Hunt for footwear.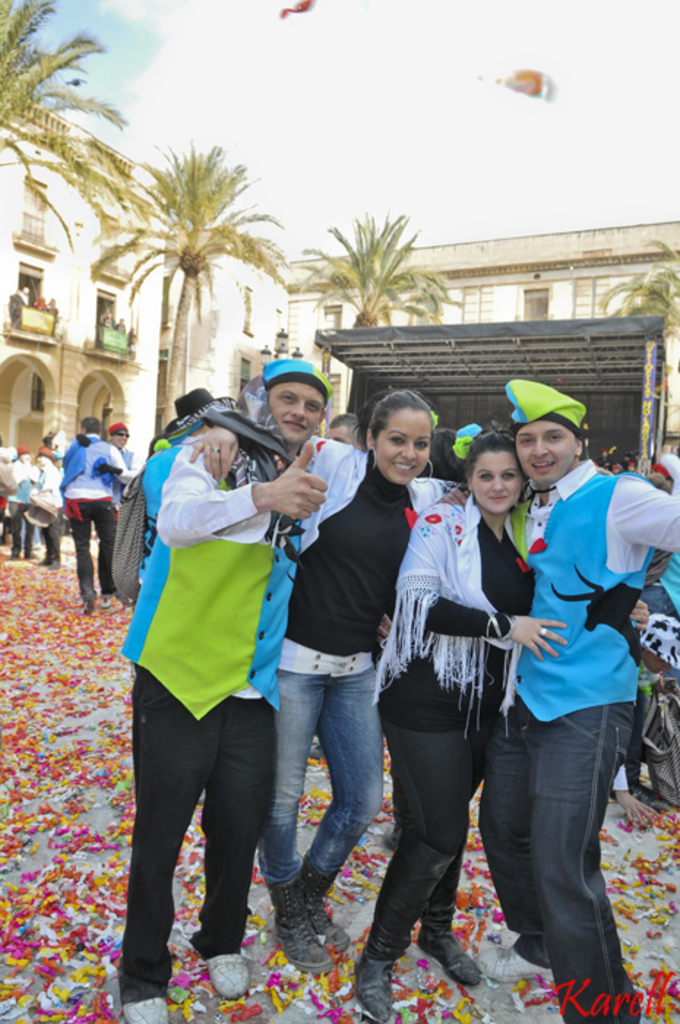
Hunted down at Rect(50, 560, 57, 569).
